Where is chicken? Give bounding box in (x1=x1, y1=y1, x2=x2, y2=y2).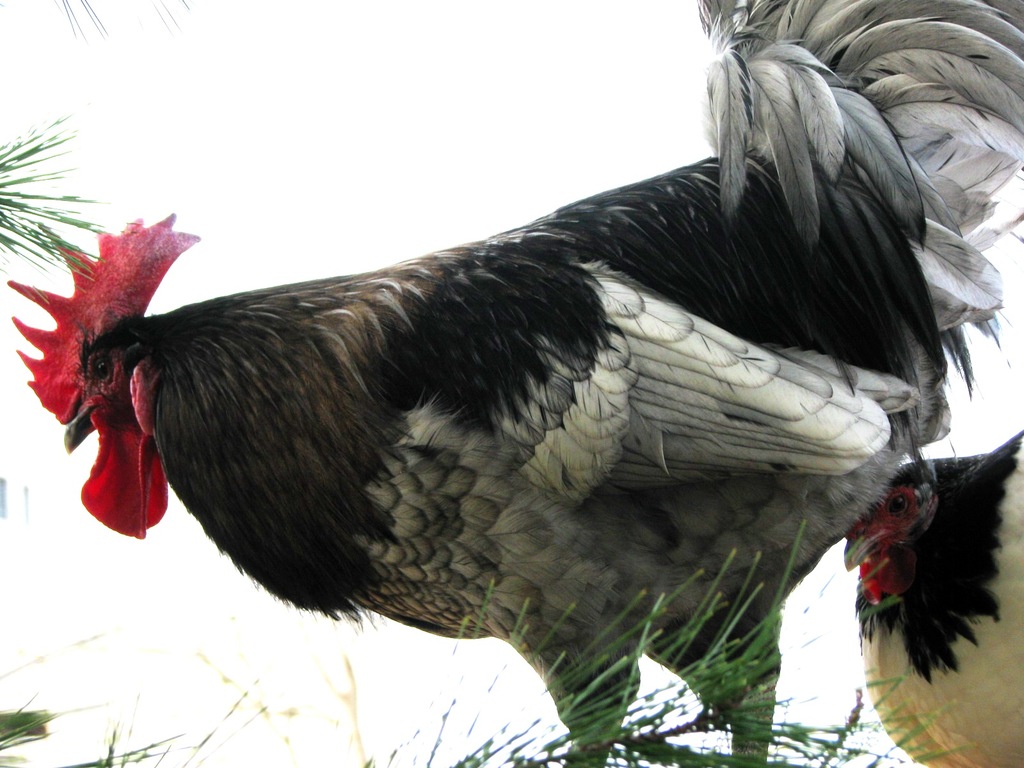
(x1=38, y1=42, x2=1023, y2=728).
